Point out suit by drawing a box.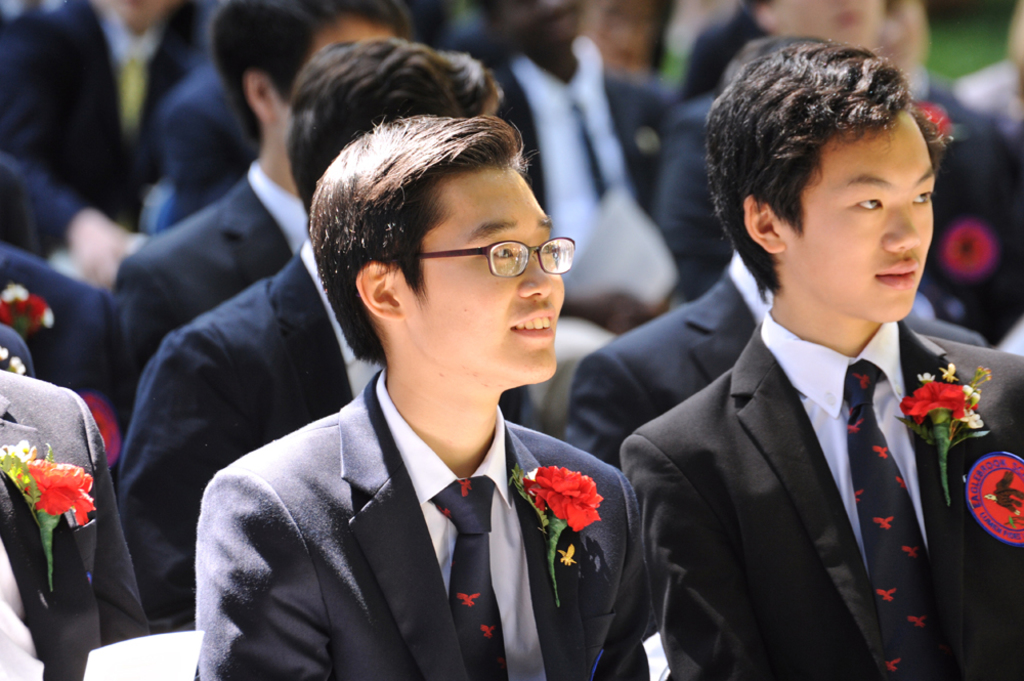
{"left": 185, "top": 364, "right": 652, "bottom": 680}.
